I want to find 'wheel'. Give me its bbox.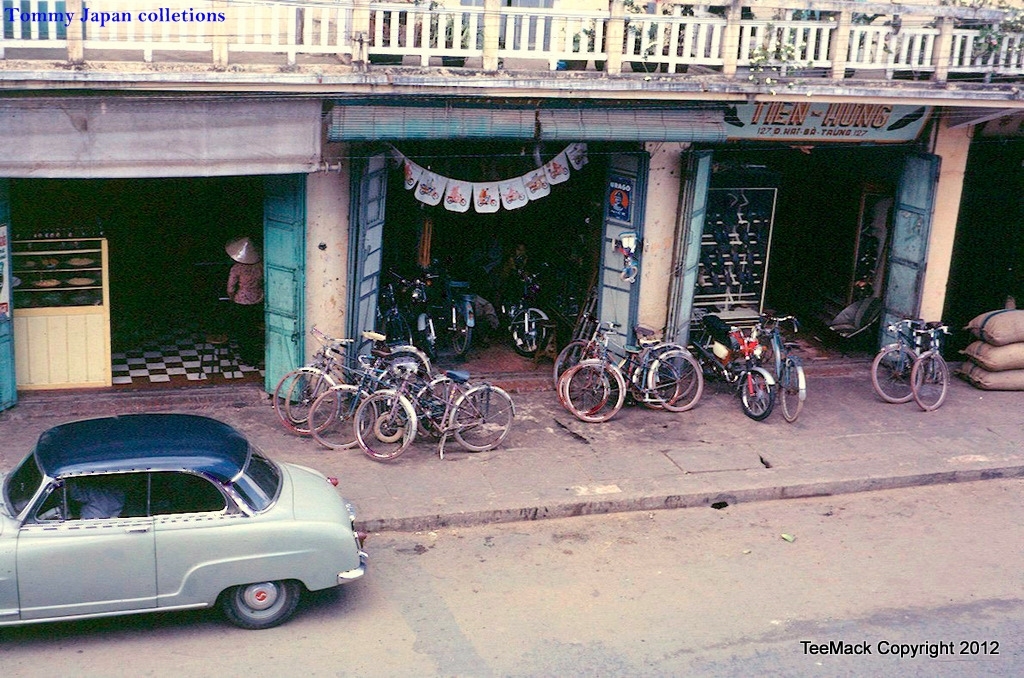
select_region(354, 391, 412, 460).
